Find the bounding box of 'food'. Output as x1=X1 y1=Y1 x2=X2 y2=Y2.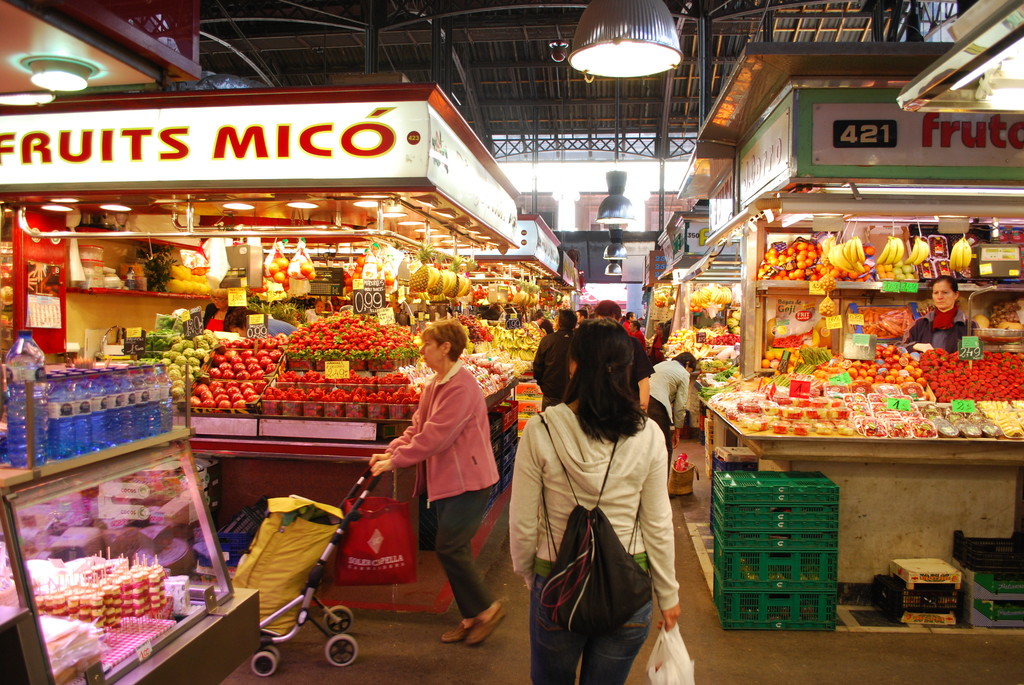
x1=0 y1=264 x2=12 y2=349.
